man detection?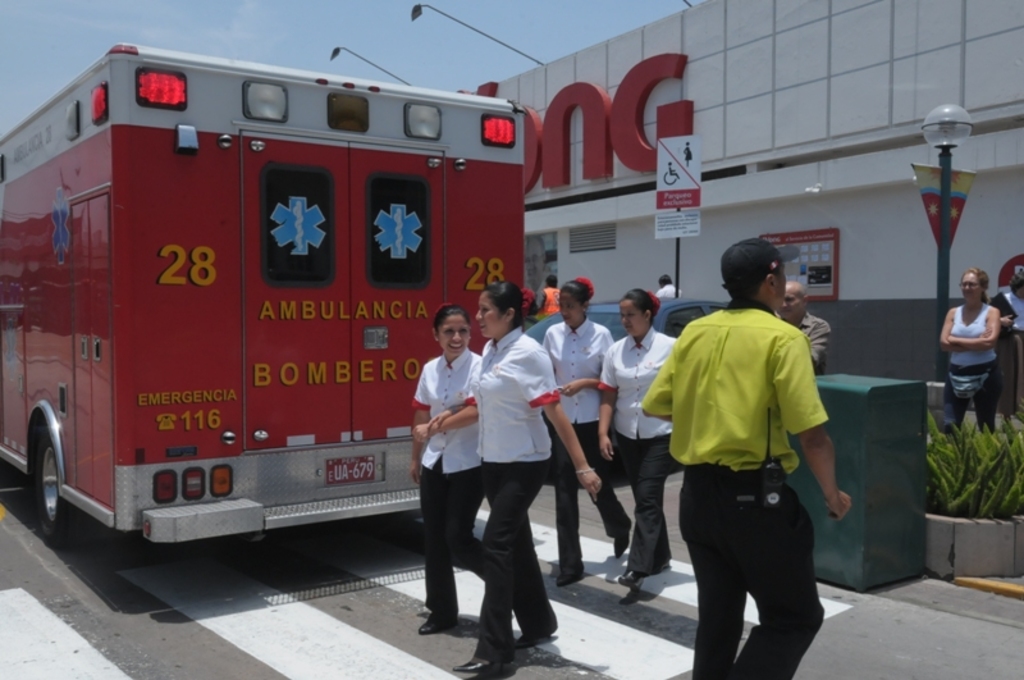
<region>648, 275, 841, 656</region>
